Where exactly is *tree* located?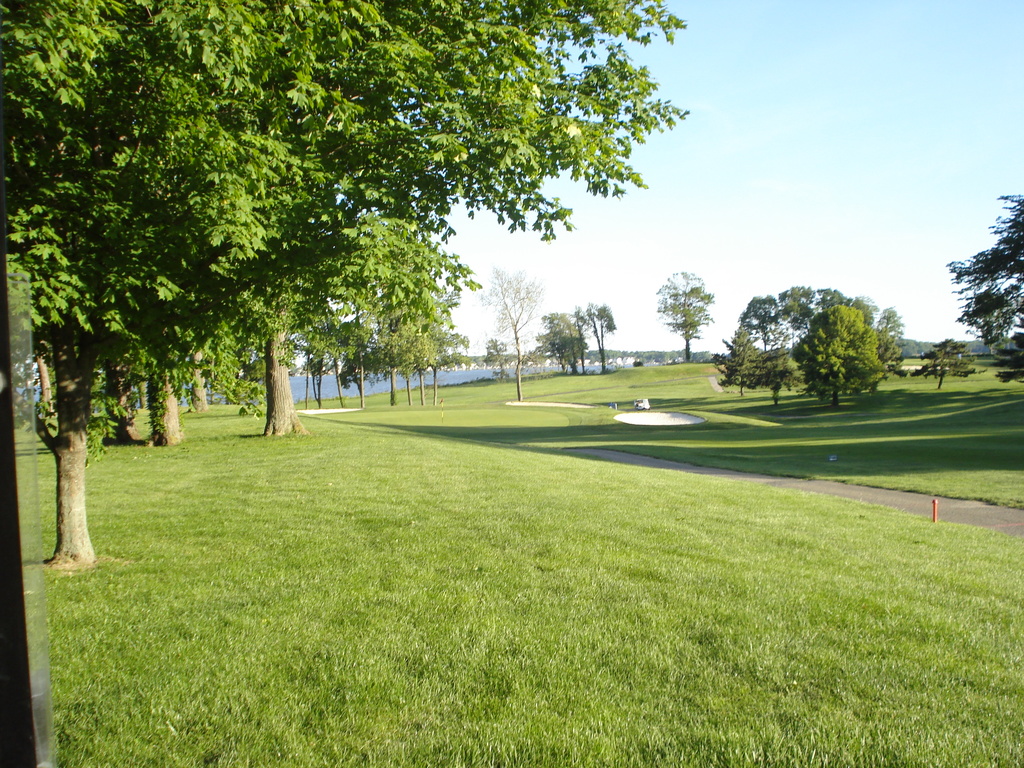
Its bounding box is select_region(742, 285, 878, 378).
